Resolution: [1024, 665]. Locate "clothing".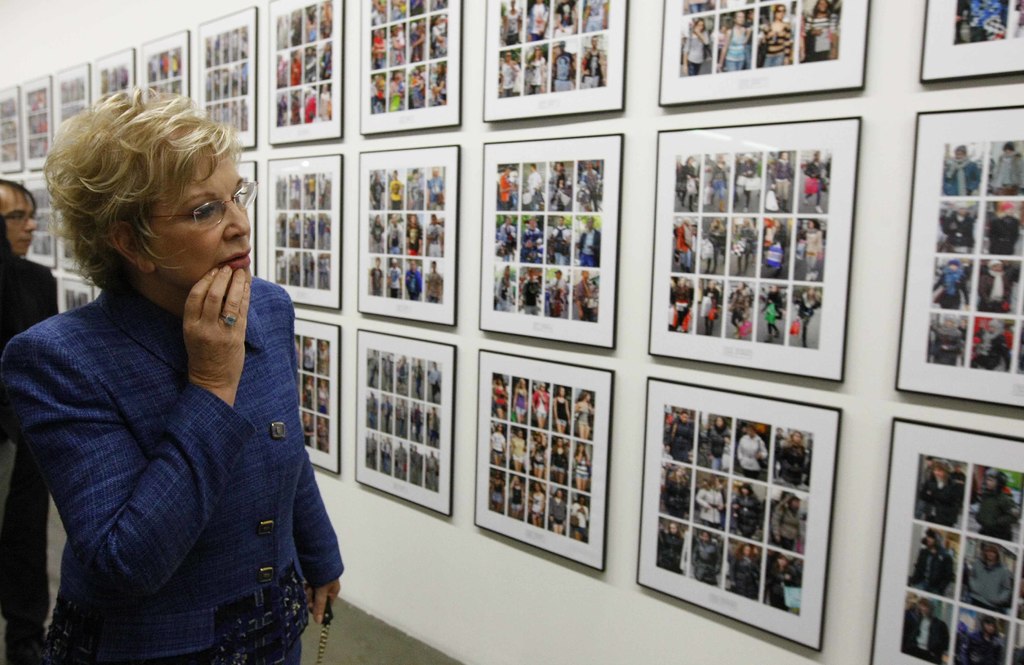
{"x1": 576, "y1": 404, "x2": 589, "y2": 427}.
